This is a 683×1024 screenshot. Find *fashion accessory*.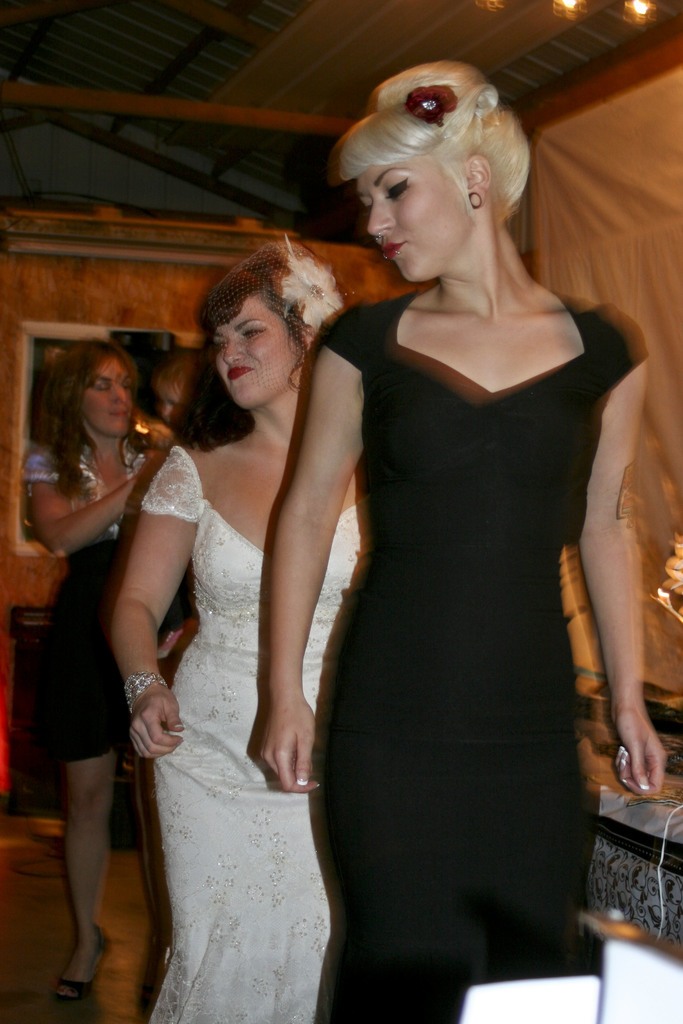
Bounding box: {"left": 124, "top": 671, "right": 173, "bottom": 700}.
